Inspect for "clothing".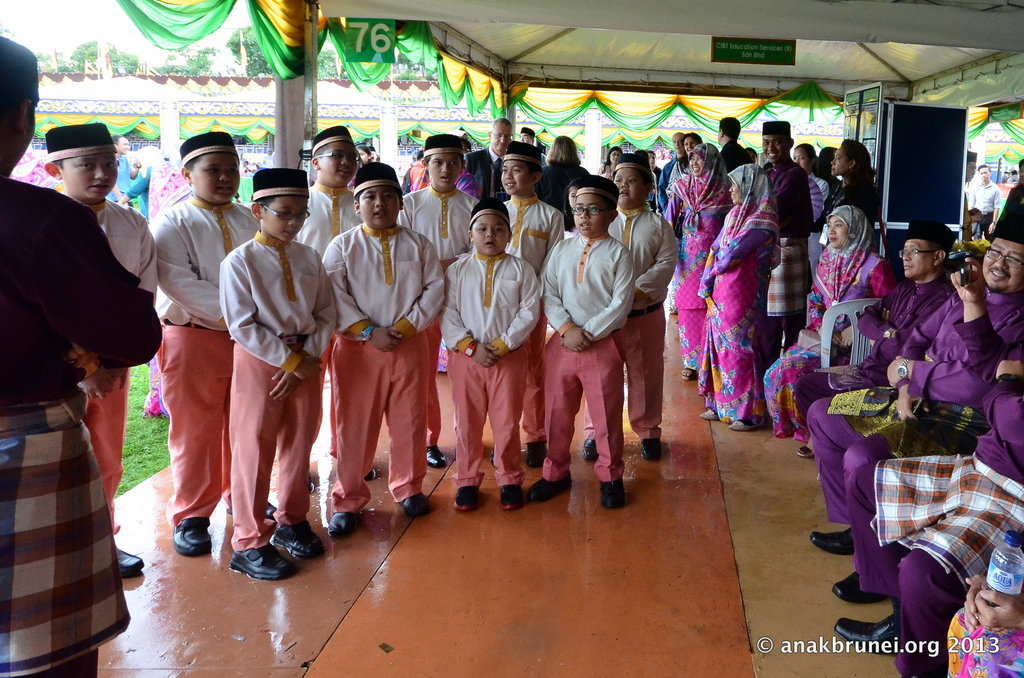
Inspection: select_region(668, 143, 733, 374).
